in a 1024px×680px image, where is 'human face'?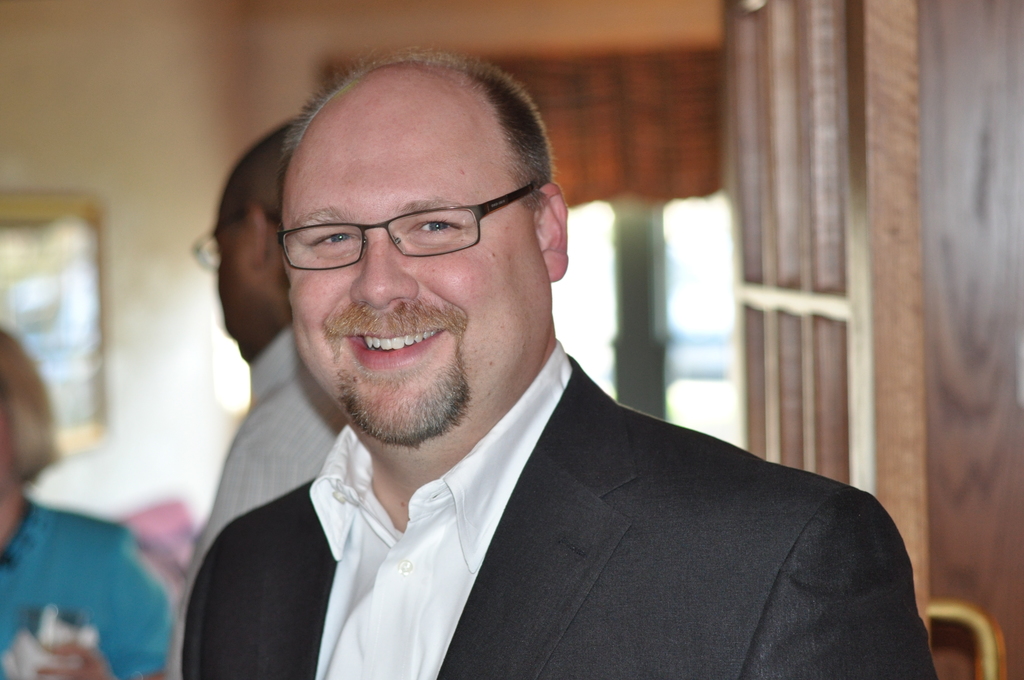
pyautogui.locateOnScreen(280, 85, 547, 455).
